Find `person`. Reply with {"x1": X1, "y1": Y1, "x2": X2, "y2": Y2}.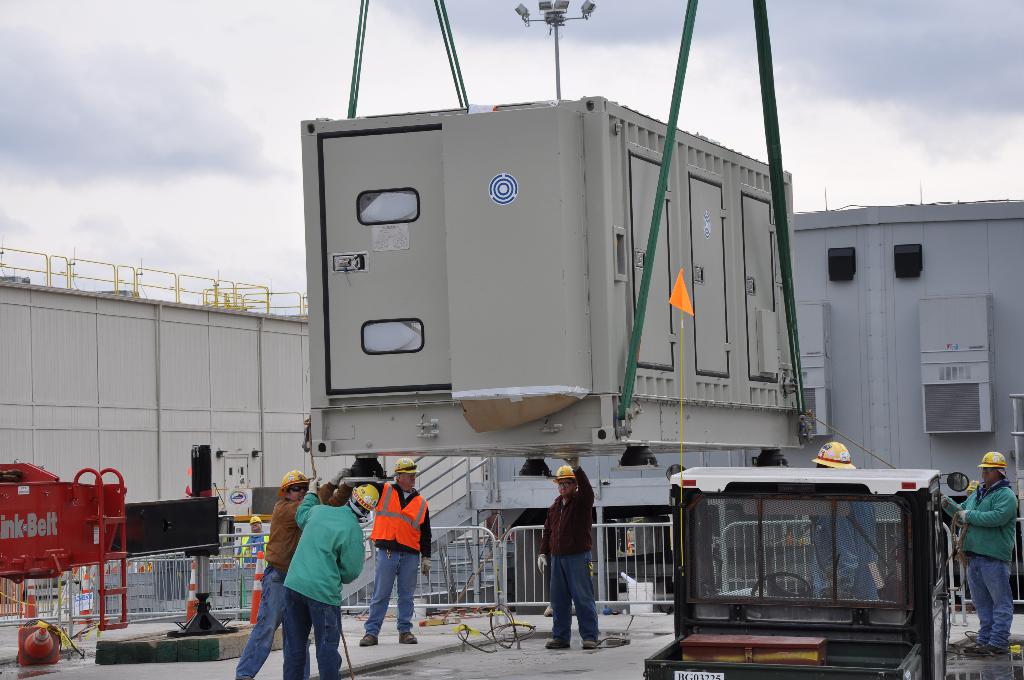
{"x1": 939, "y1": 453, "x2": 1016, "y2": 655}.
